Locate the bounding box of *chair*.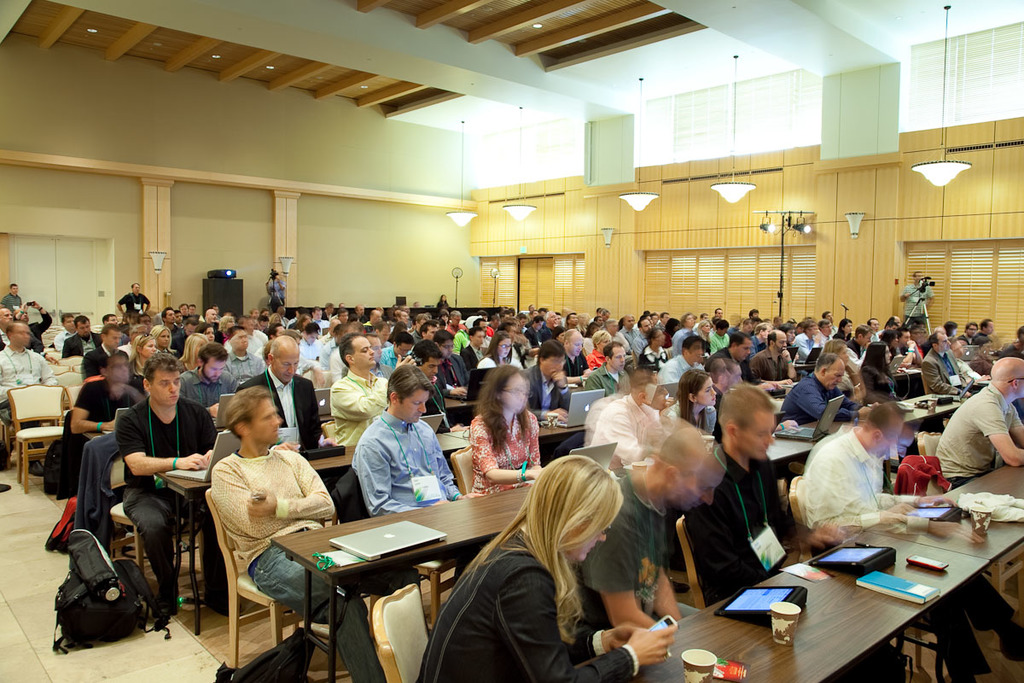
Bounding box: 450:441:477:499.
